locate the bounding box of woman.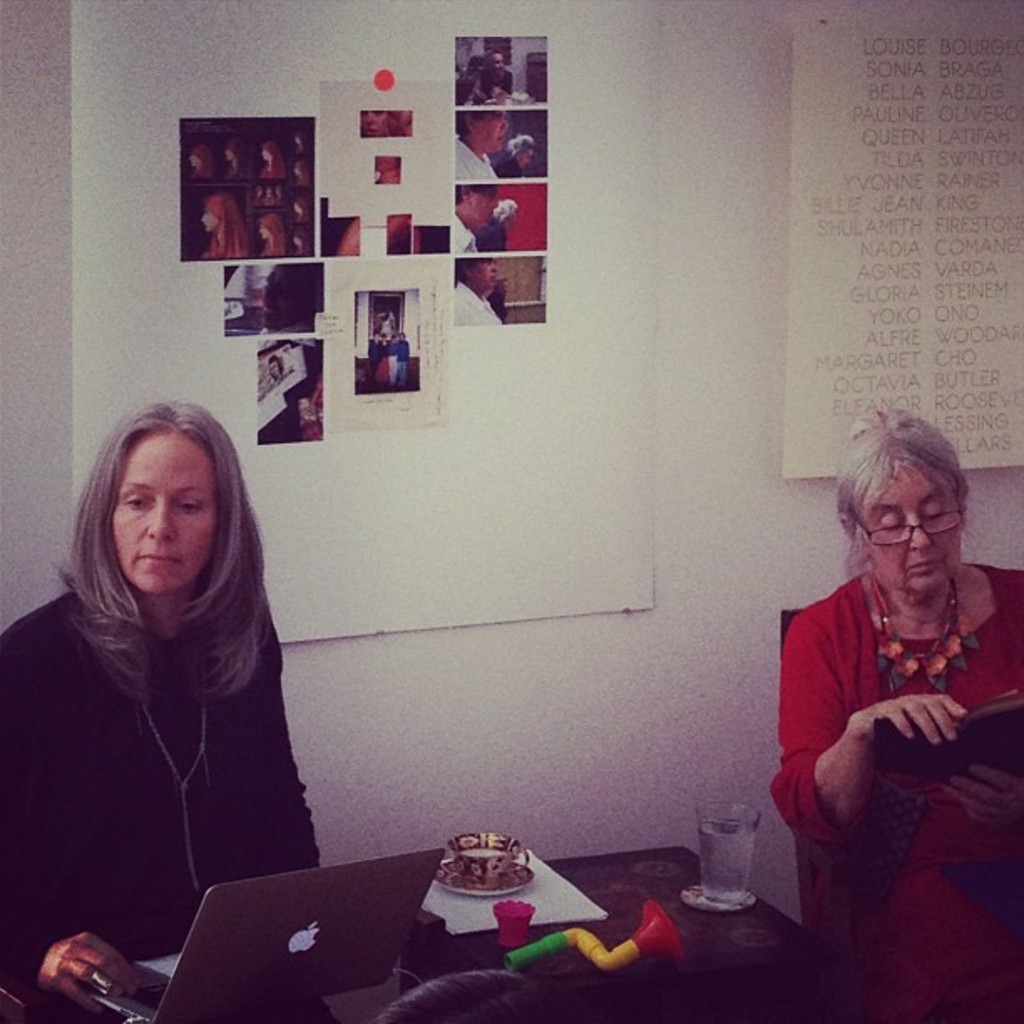
Bounding box: 768/405/1022/1022.
